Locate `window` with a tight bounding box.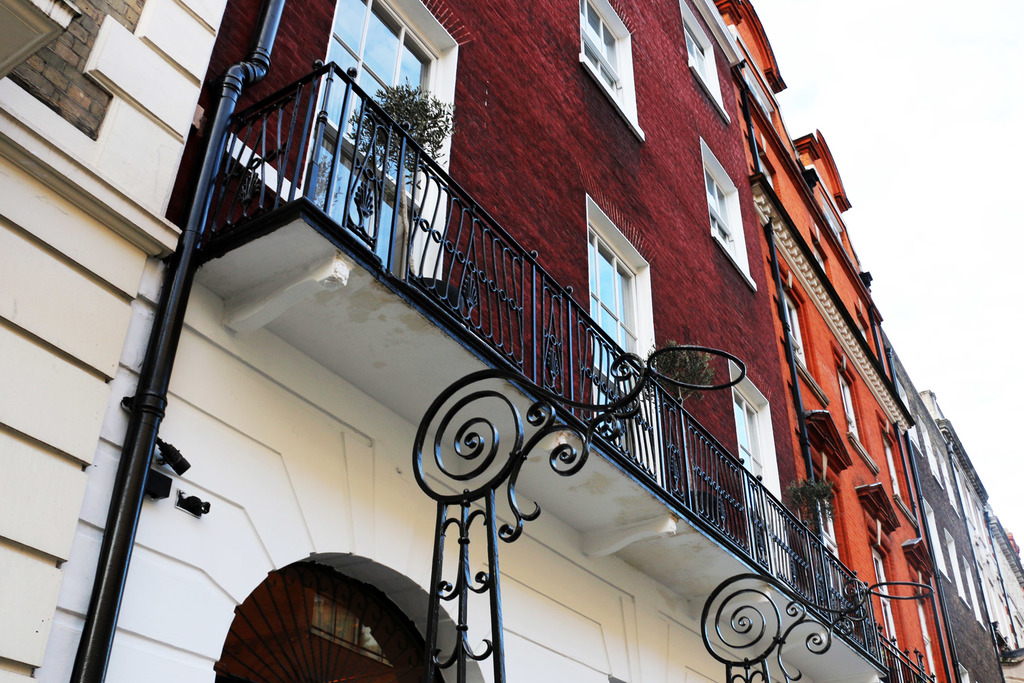
box(296, 0, 481, 299).
